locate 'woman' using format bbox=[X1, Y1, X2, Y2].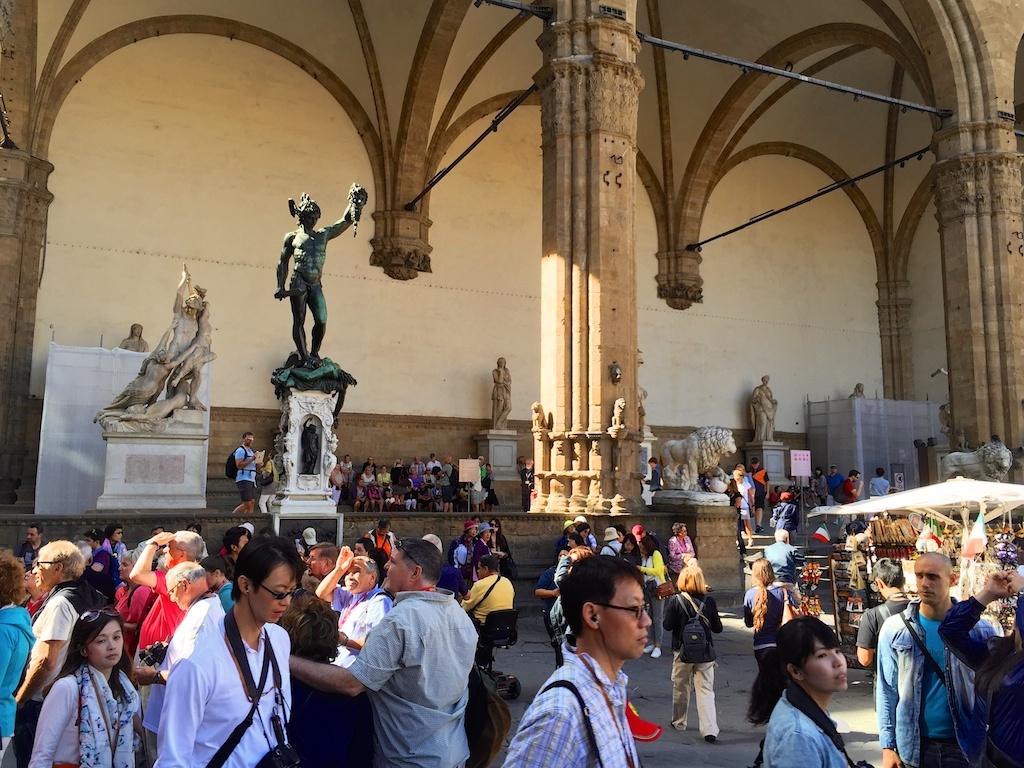
bbox=[576, 523, 599, 555].
